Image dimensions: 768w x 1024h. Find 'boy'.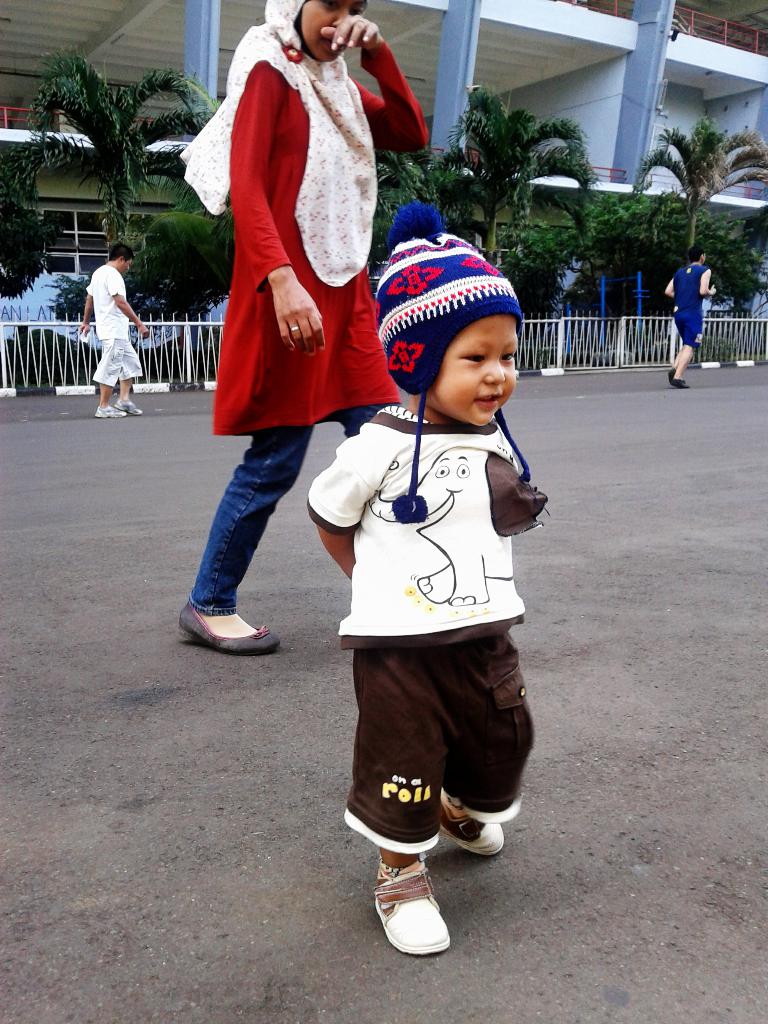
BBox(298, 236, 562, 920).
